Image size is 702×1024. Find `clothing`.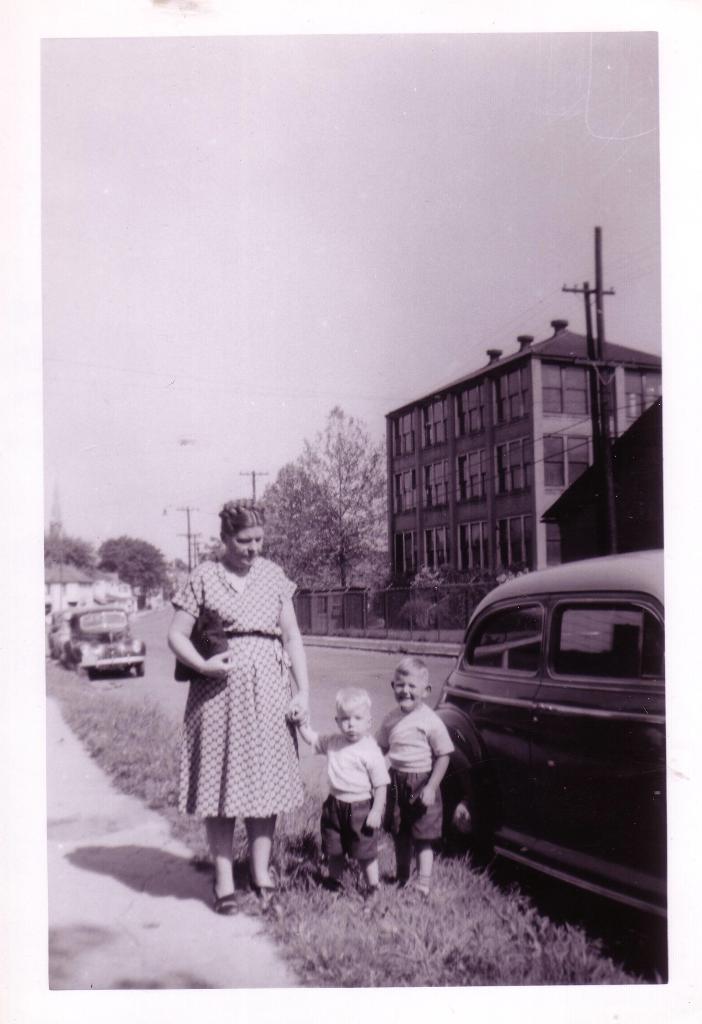
Rect(185, 557, 307, 822).
